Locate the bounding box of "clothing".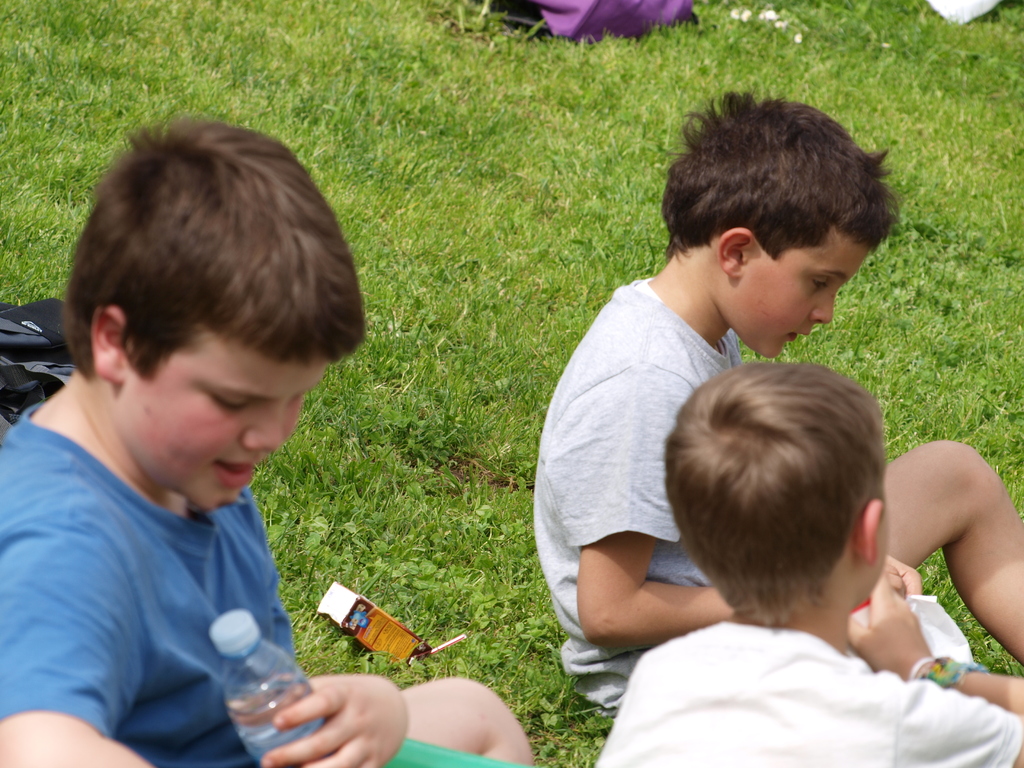
Bounding box: rect(525, 273, 745, 721).
